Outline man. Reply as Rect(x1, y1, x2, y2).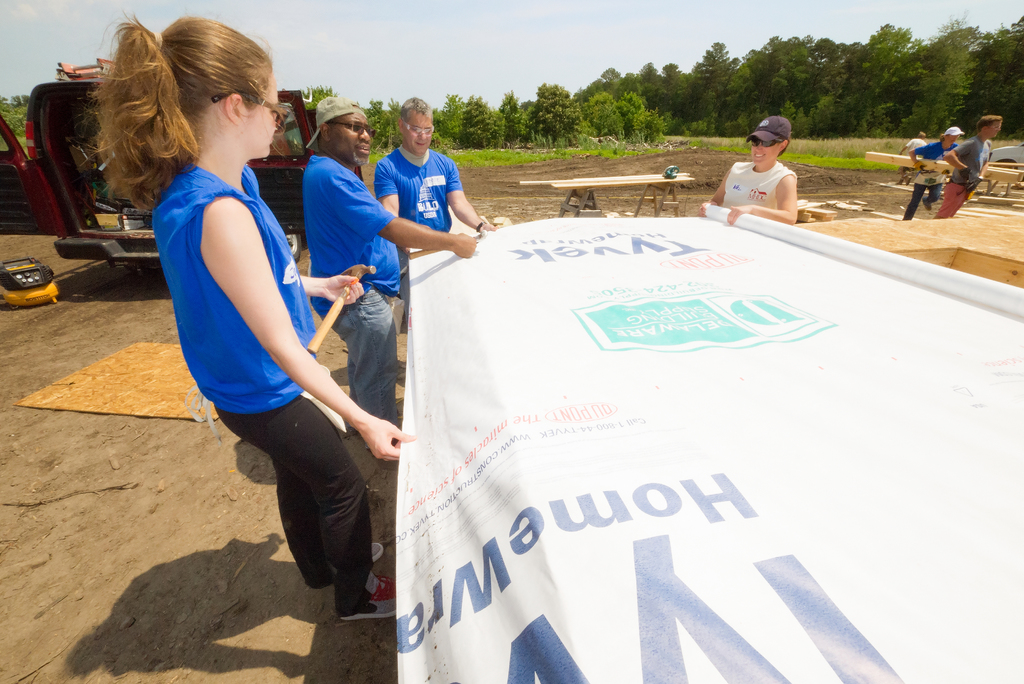
Rect(302, 96, 474, 425).
